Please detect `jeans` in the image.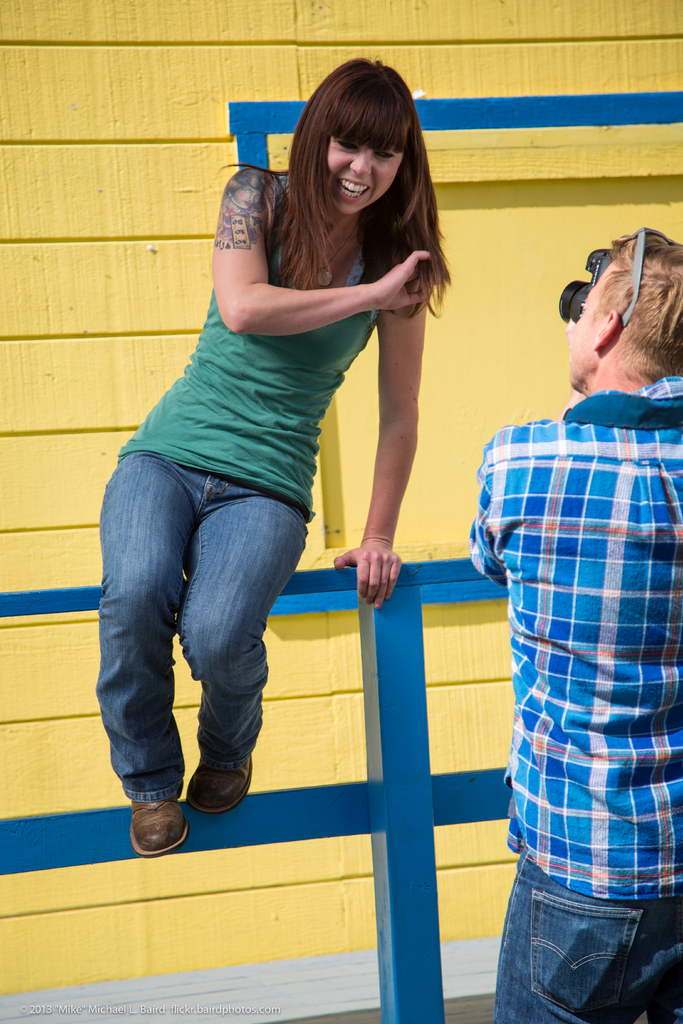
(left=90, top=446, right=344, bottom=854).
